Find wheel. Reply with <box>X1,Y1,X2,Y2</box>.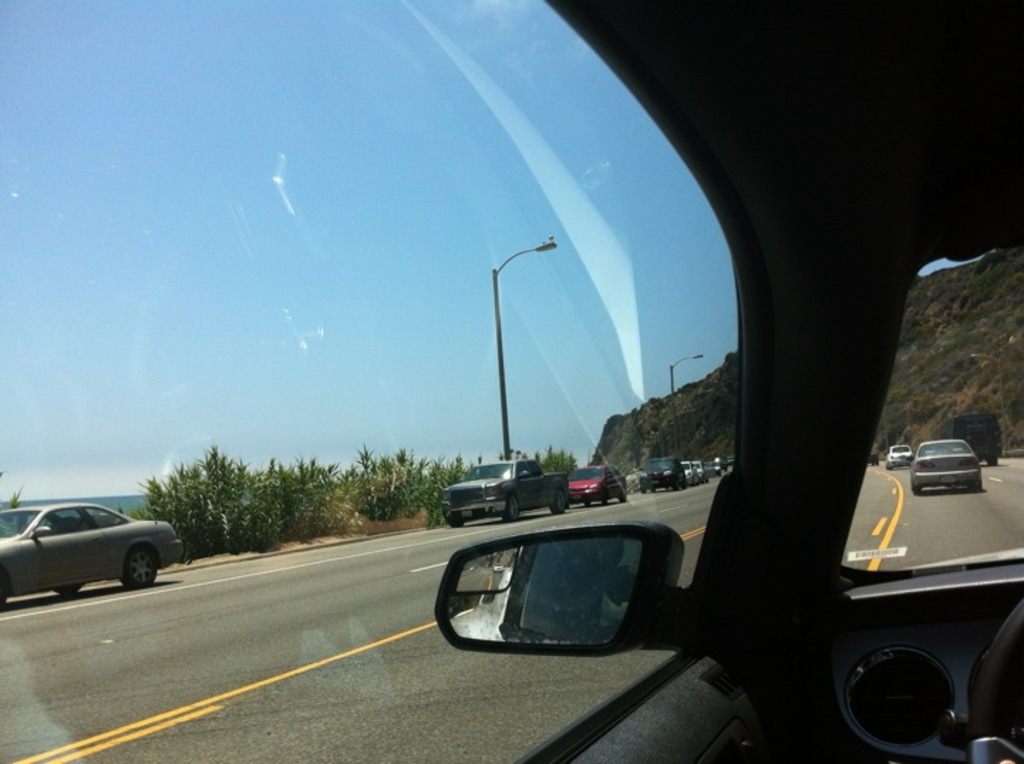
<box>671,481,678,489</box>.
